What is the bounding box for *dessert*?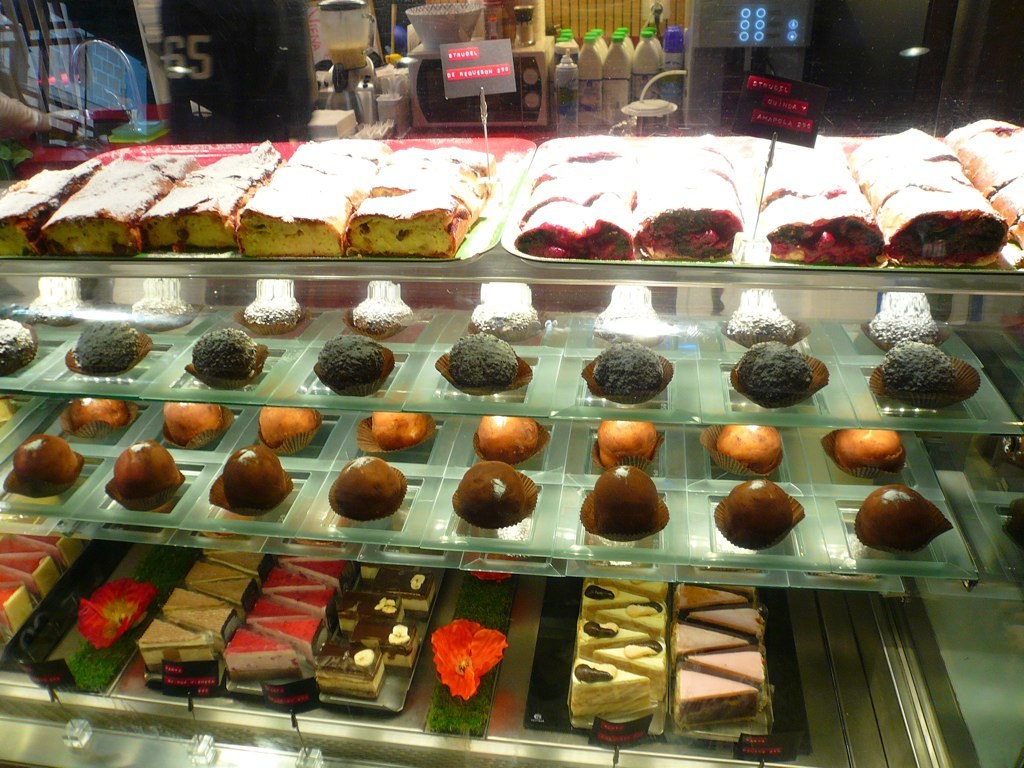
select_region(447, 332, 520, 389).
